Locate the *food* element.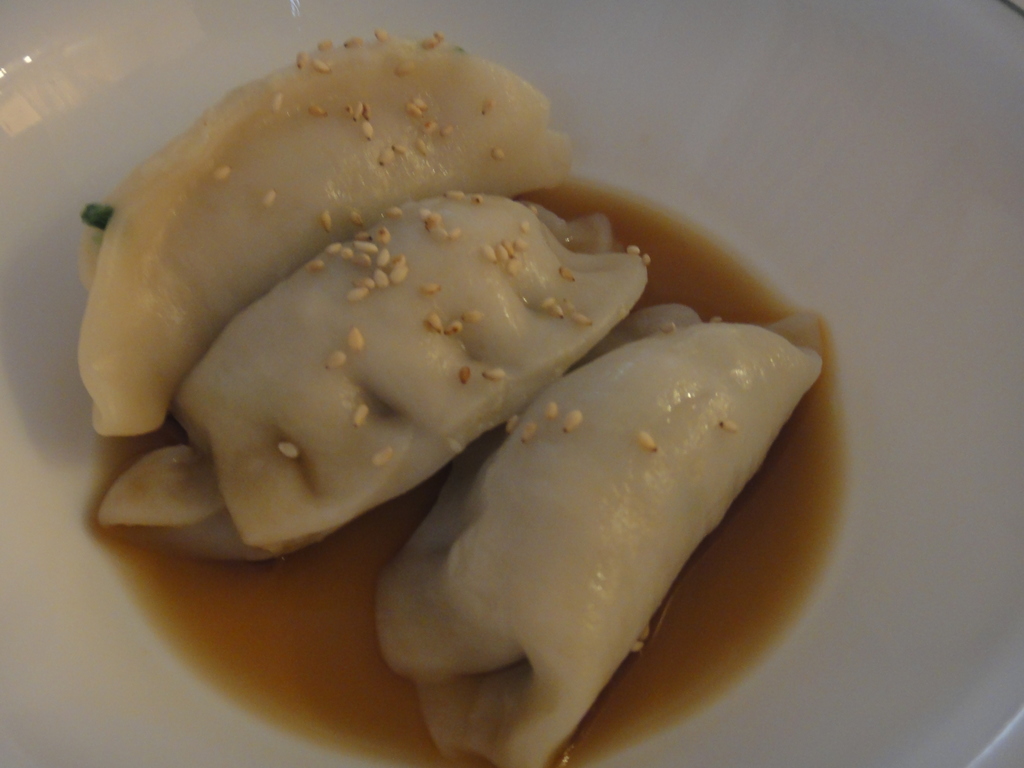
Element bbox: {"left": 388, "top": 275, "right": 827, "bottom": 716}.
